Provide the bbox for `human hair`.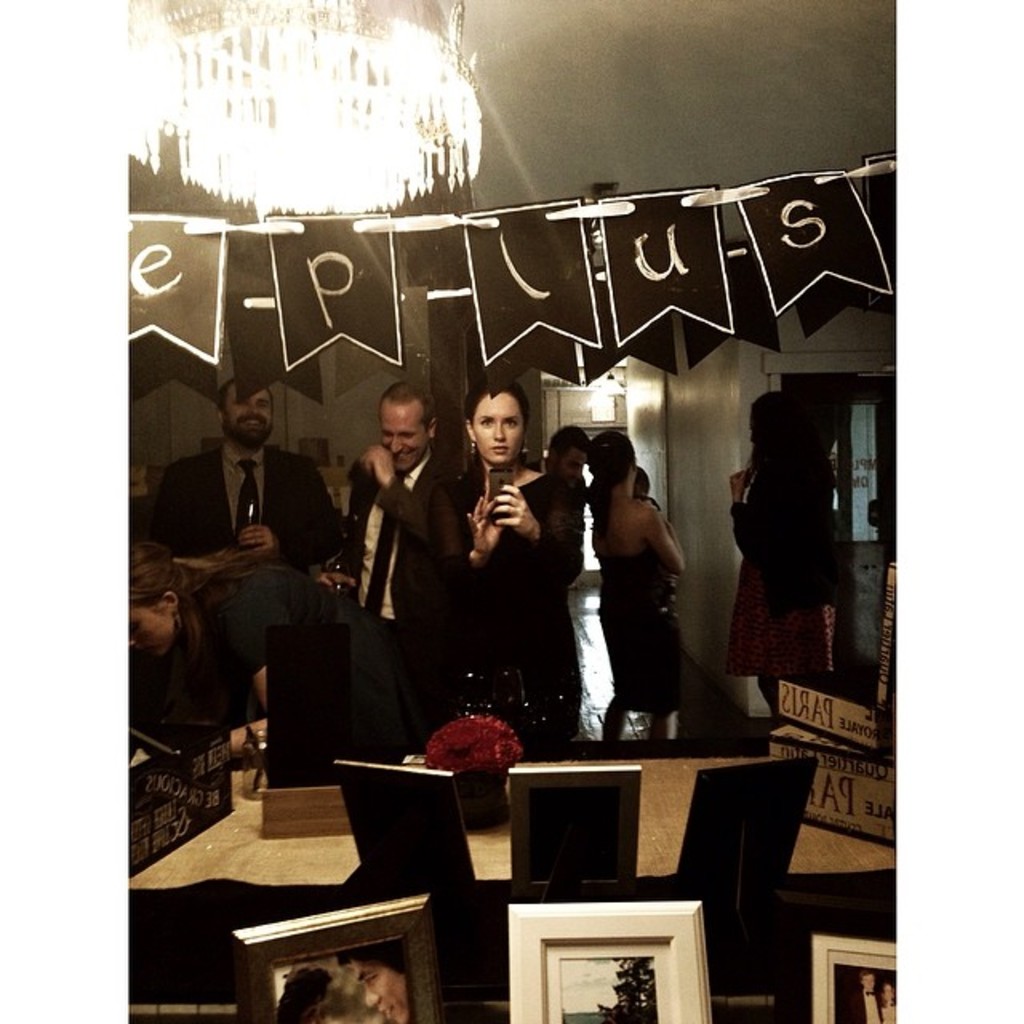
left=371, top=379, right=434, bottom=437.
